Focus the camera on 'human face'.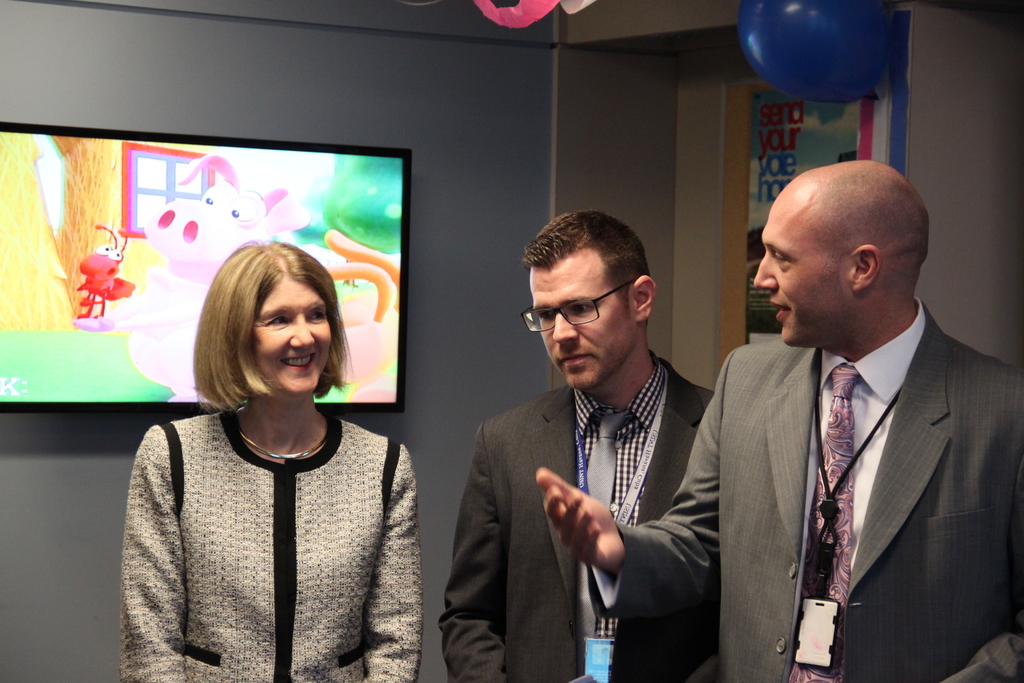
Focus region: 532:267:626:388.
